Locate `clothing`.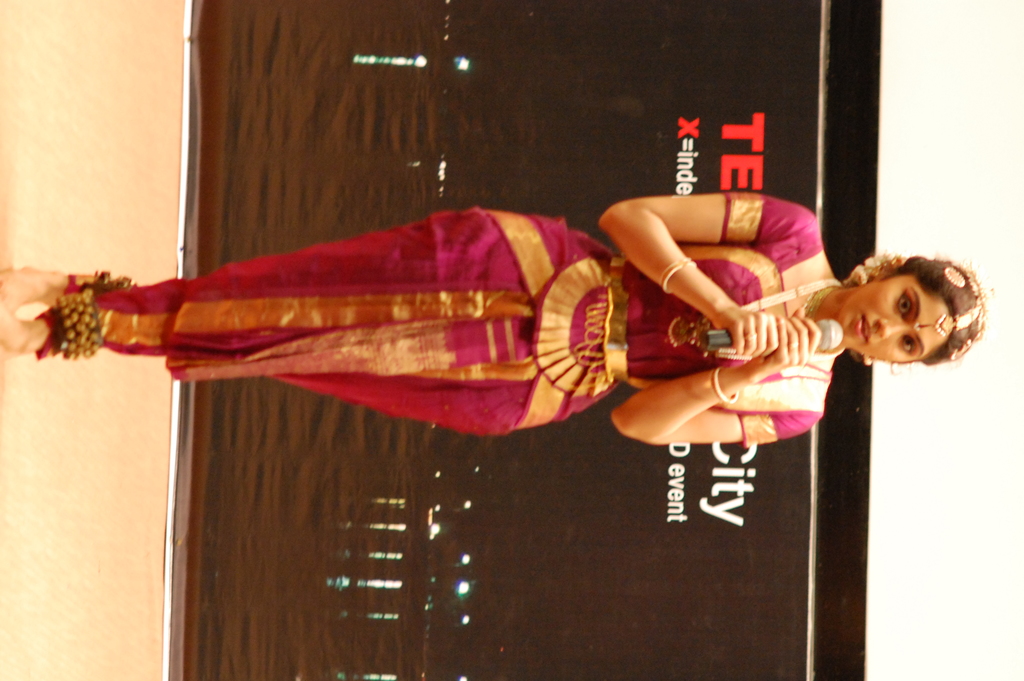
Bounding box: rect(122, 202, 677, 457).
